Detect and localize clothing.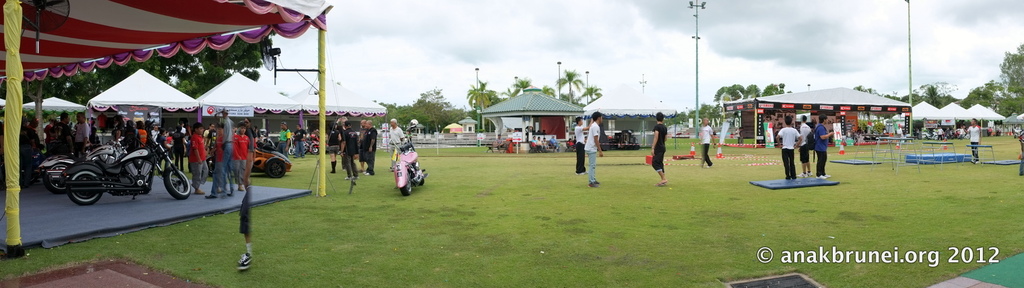
Localized at (left=970, top=118, right=990, bottom=175).
